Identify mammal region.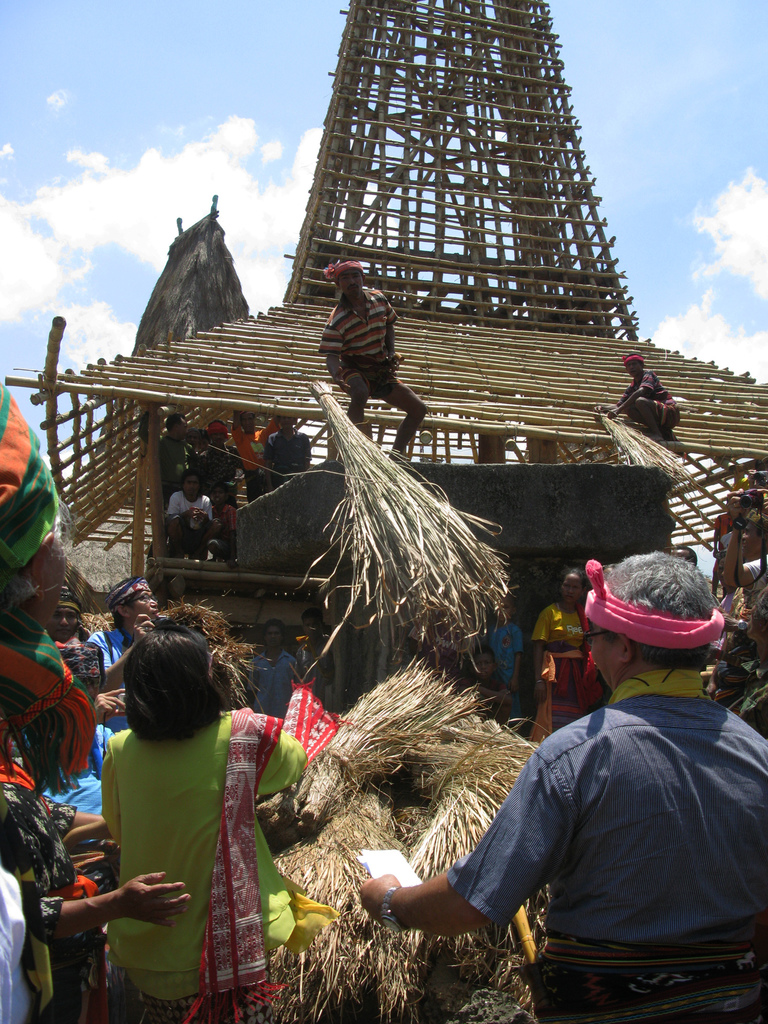
Region: box(317, 260, 428, 467).
